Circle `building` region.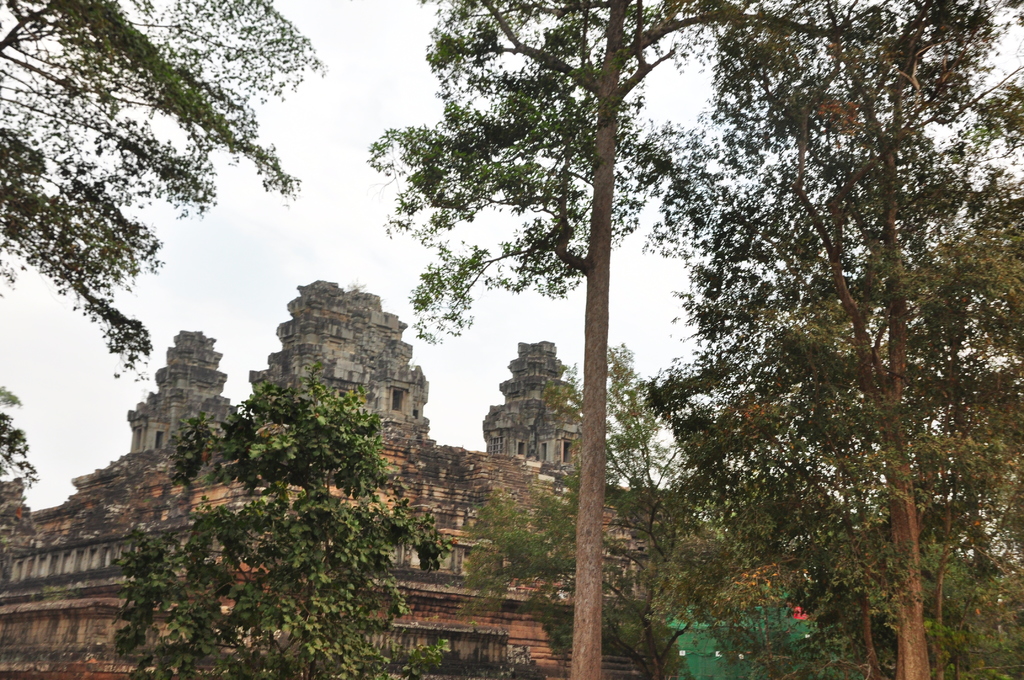
Region: bbox(0, 276, 692, 679).
